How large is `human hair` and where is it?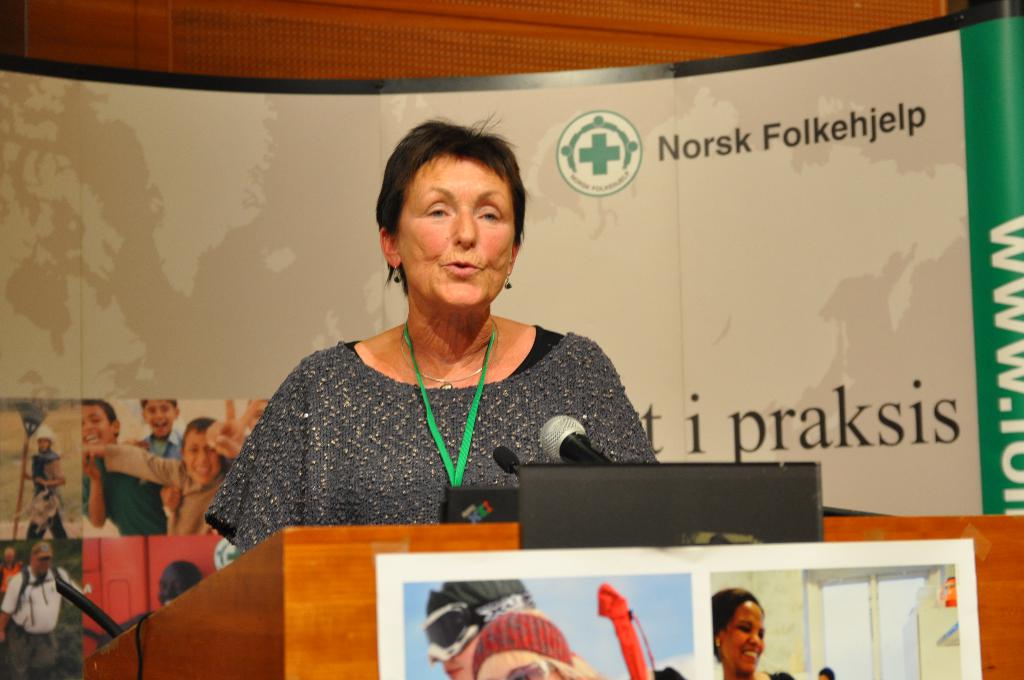
Bounding box: locate(365, 103, 545, 298).
